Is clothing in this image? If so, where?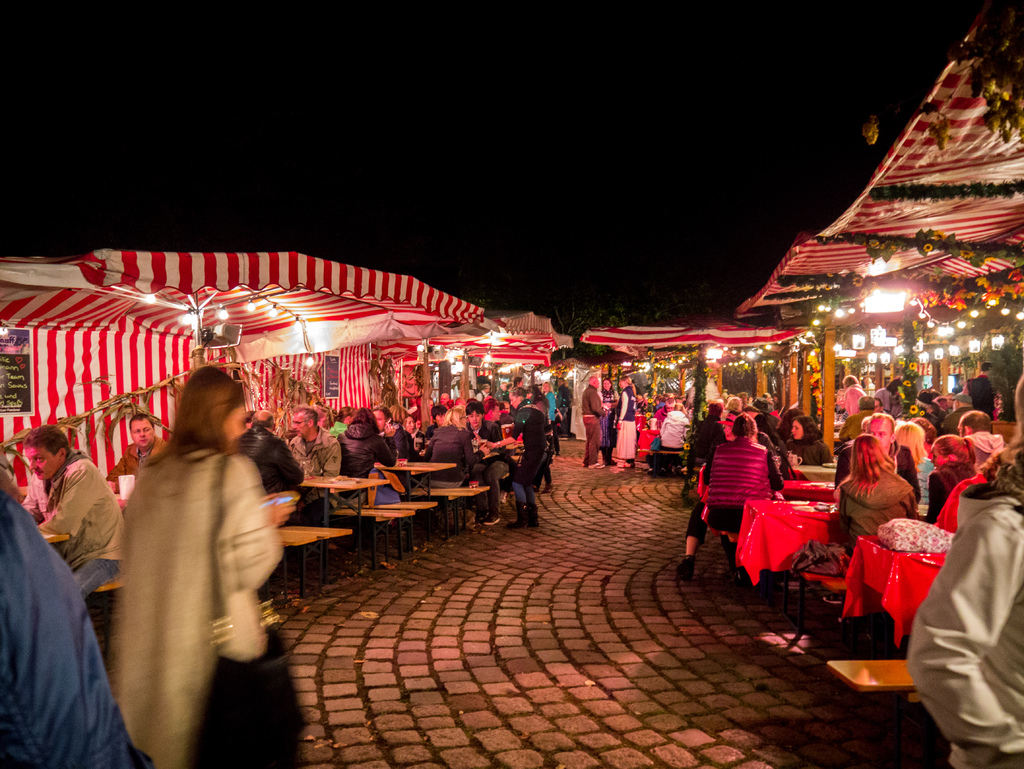
Yes, at <bbox>923, 463, 980, 519</bbox>.
